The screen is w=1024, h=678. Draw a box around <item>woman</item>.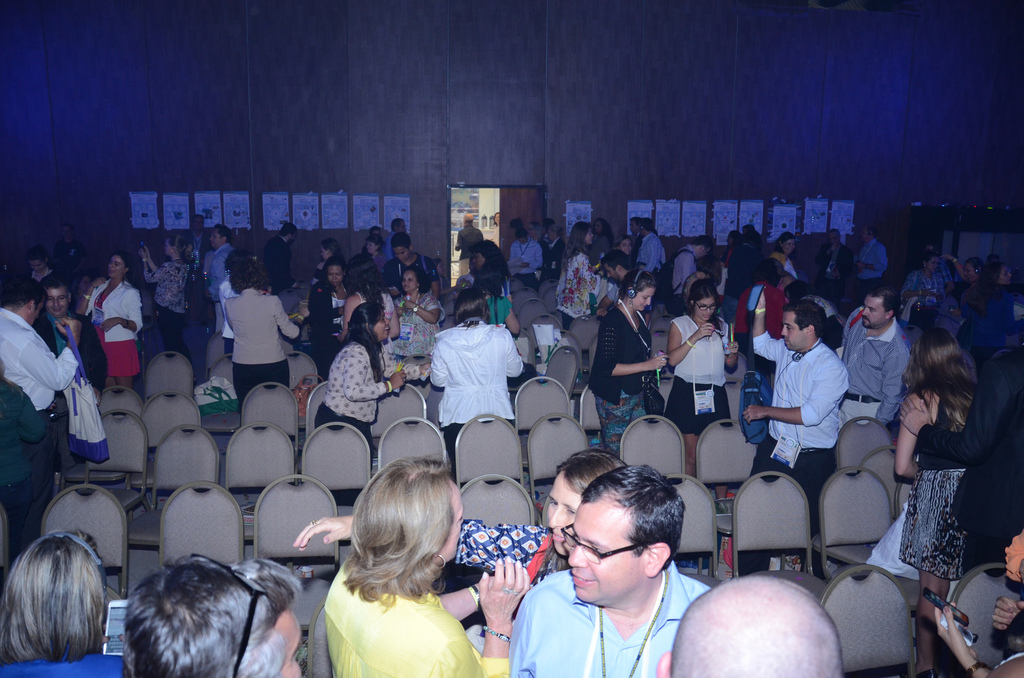
bbox(308, 252, 354, 379).
